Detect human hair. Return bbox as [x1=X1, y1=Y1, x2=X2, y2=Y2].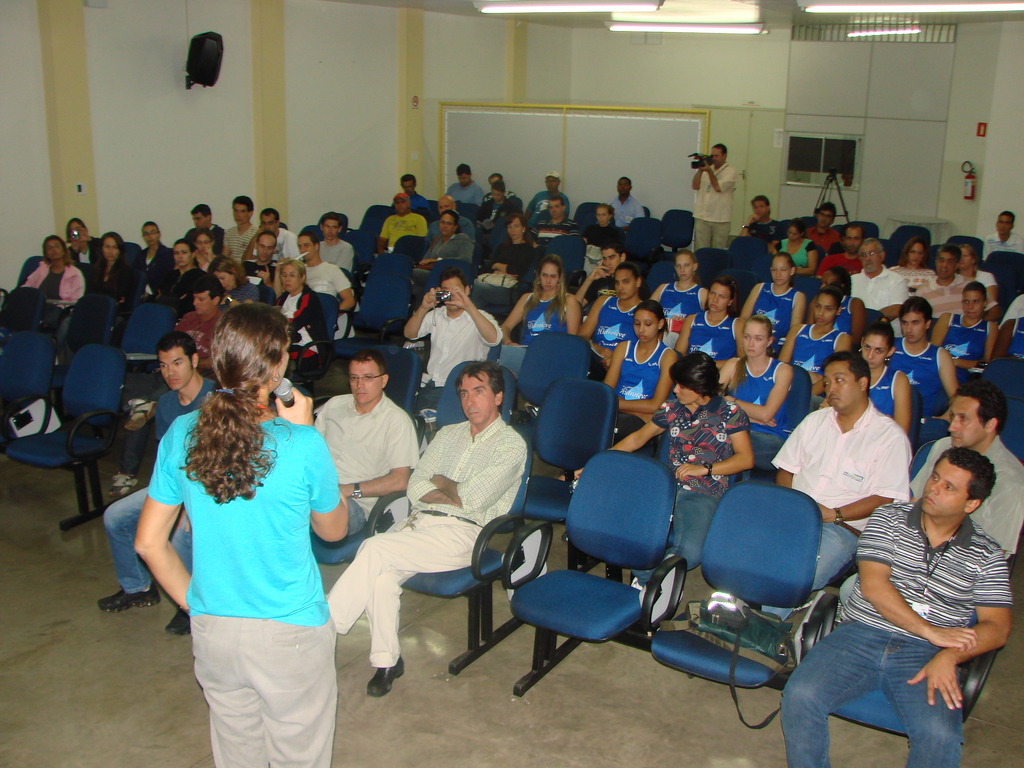
[x1=730, y1=318, x2=769, y2=389].
